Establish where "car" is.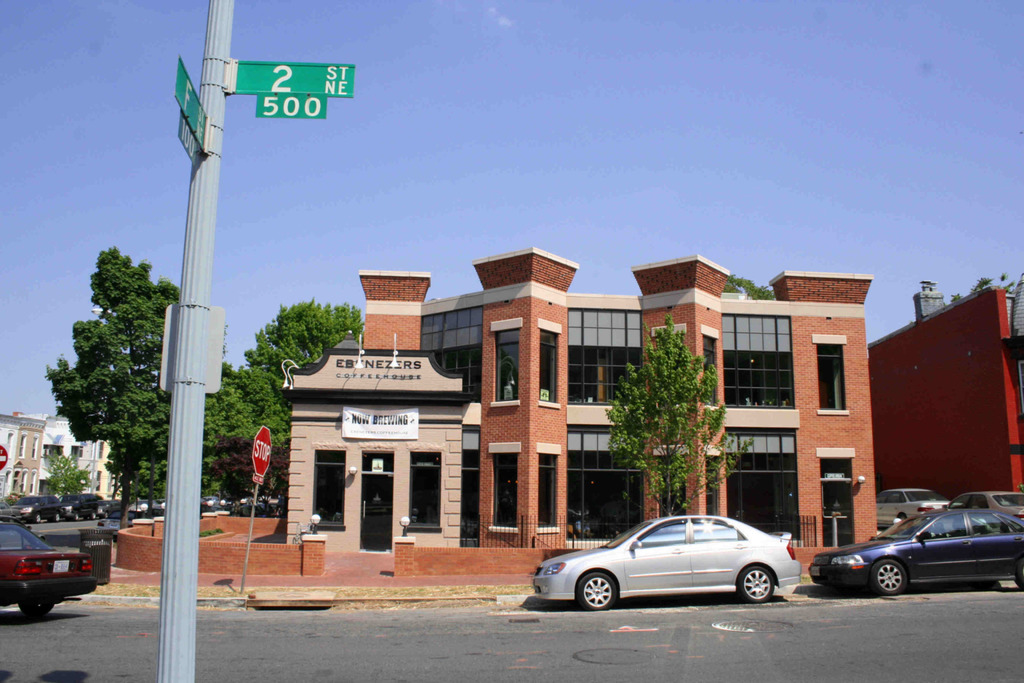
Established at l=952, t=490, r=1023, b=518.
